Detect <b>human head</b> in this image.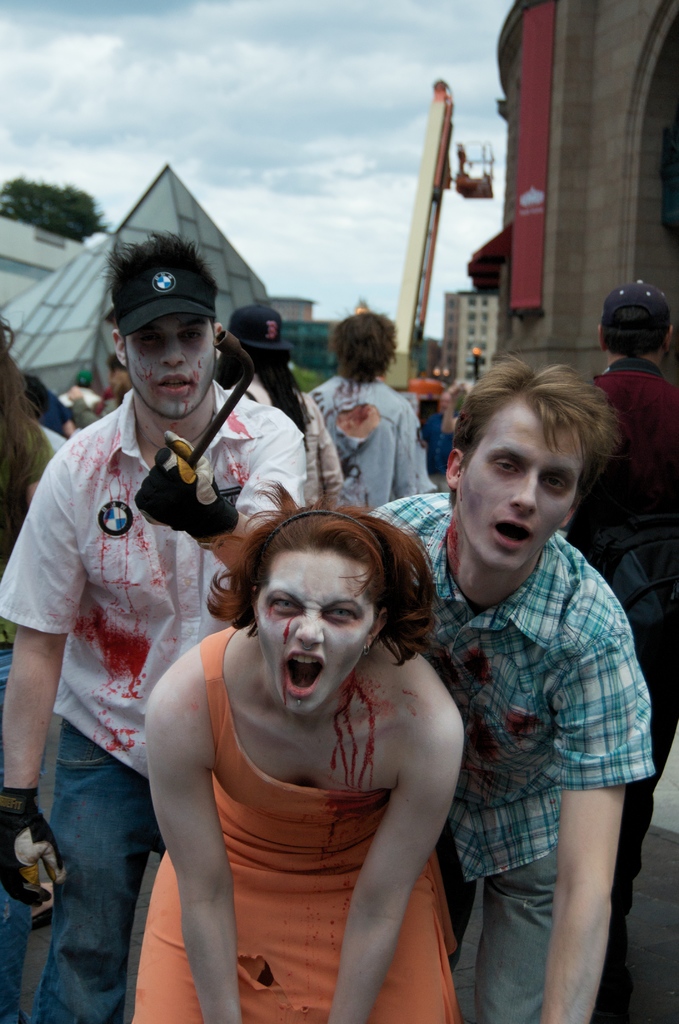
Detection: 231:307:287:369.
